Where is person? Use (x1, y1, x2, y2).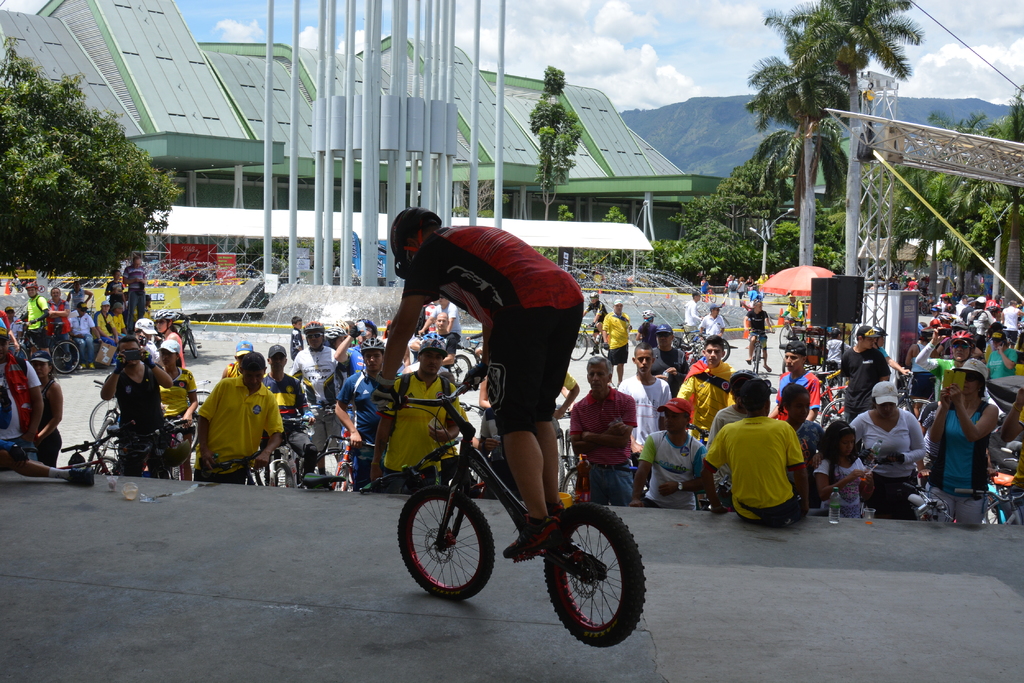
(221, 342, 252, 380).
